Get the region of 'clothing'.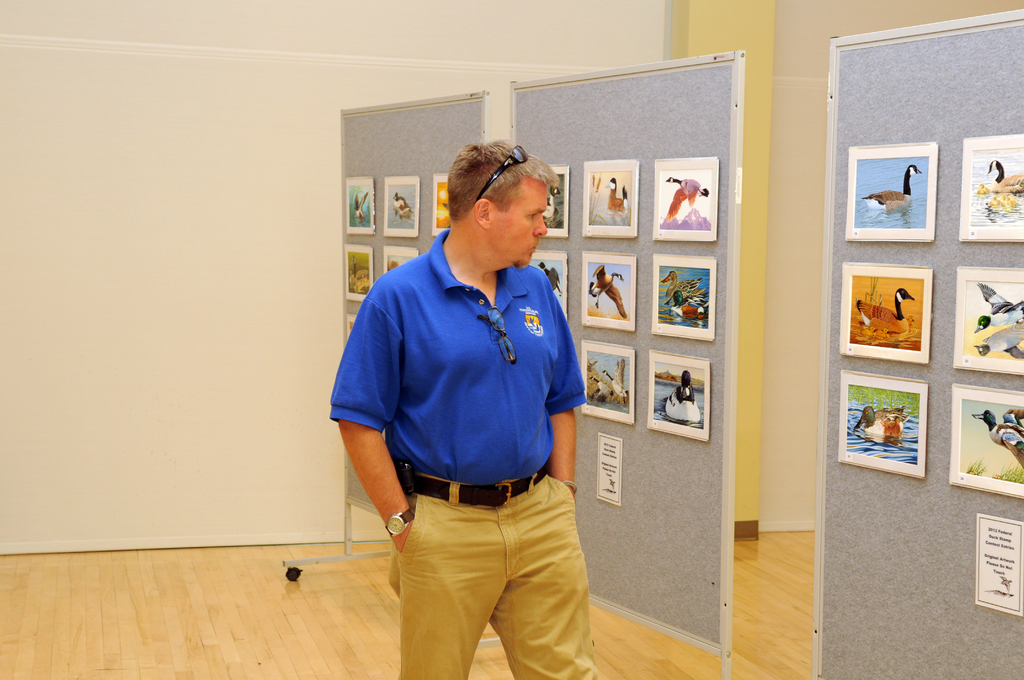
select_region(328, 231, 602, 679).
